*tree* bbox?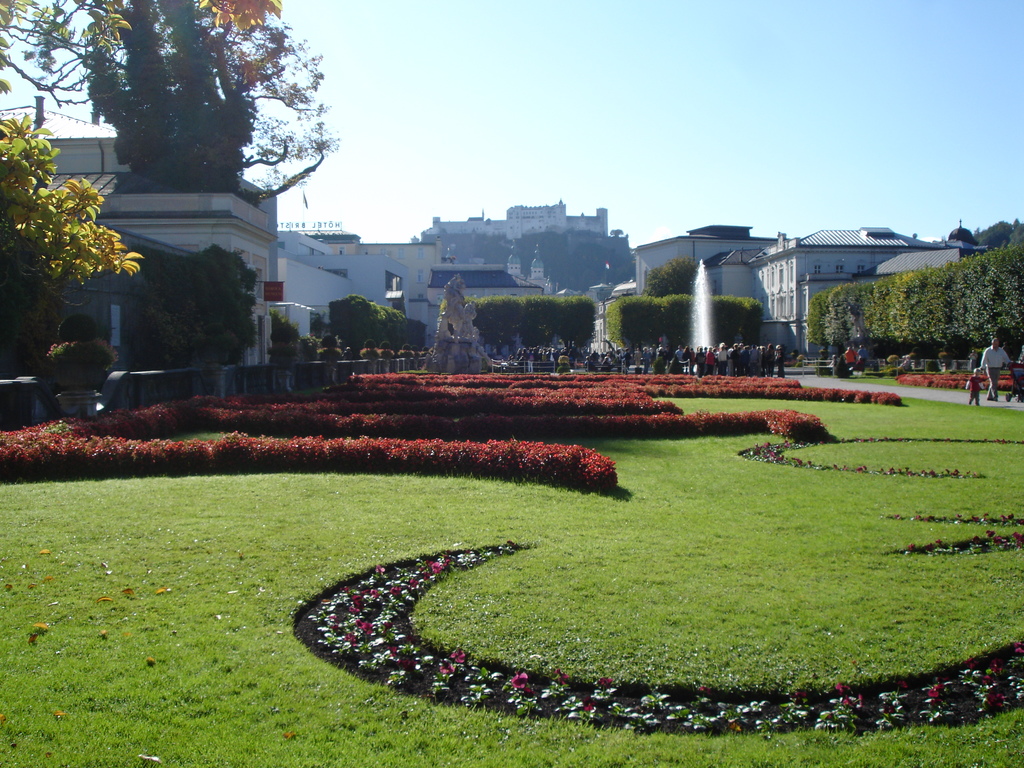
[973, 218, 1023, 244]
